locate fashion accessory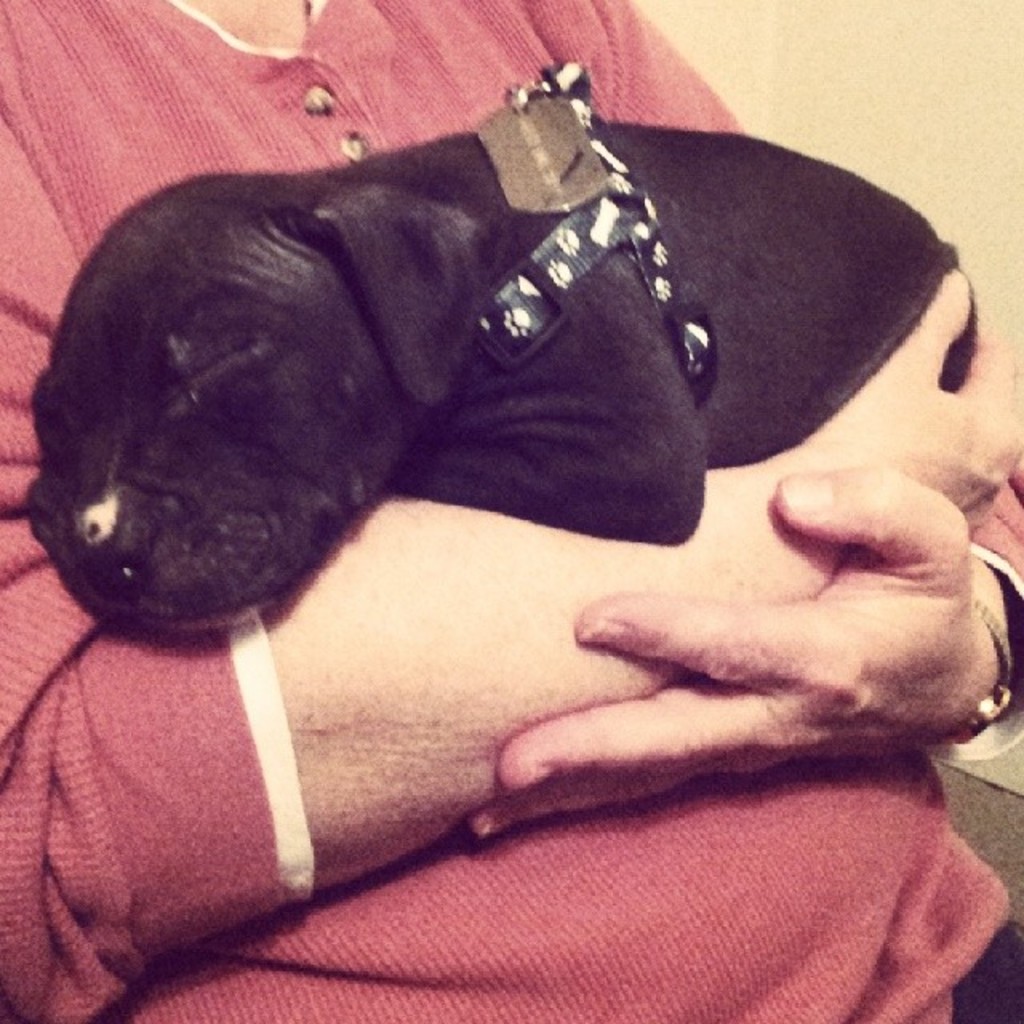
left=474, top=53, right=714, bottom=390
